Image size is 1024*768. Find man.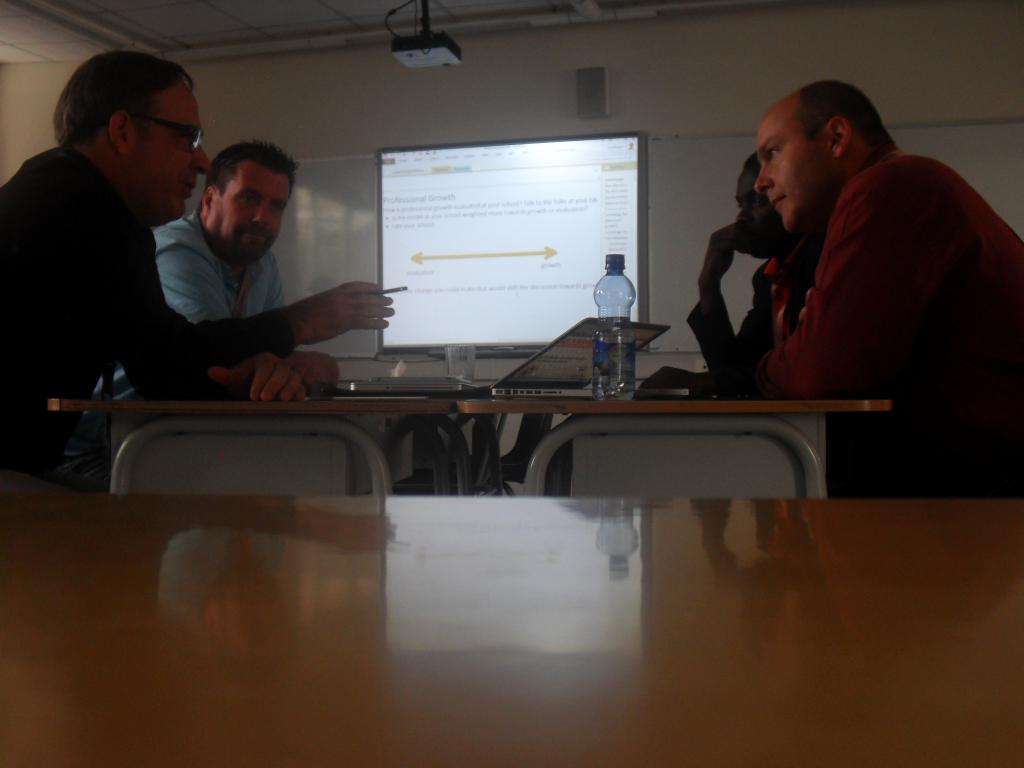
box=[0, 50, 397, 495].
